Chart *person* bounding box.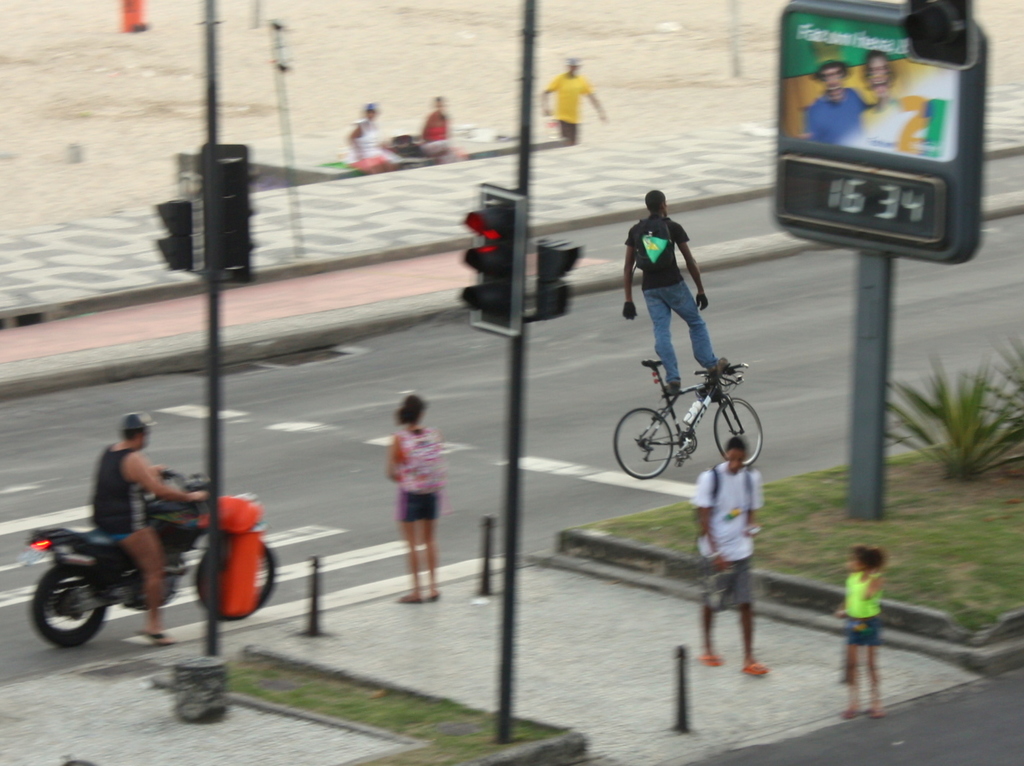
Charted: pyautogui.locateOnScreen(417, 88, 458, 164).
